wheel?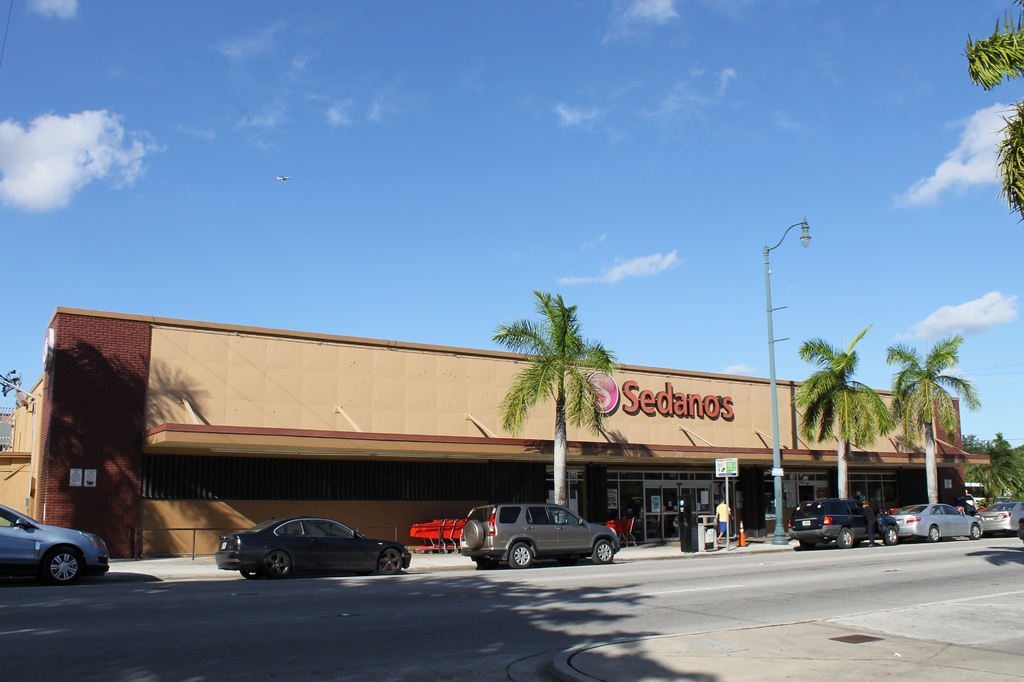
43:547:85:584
